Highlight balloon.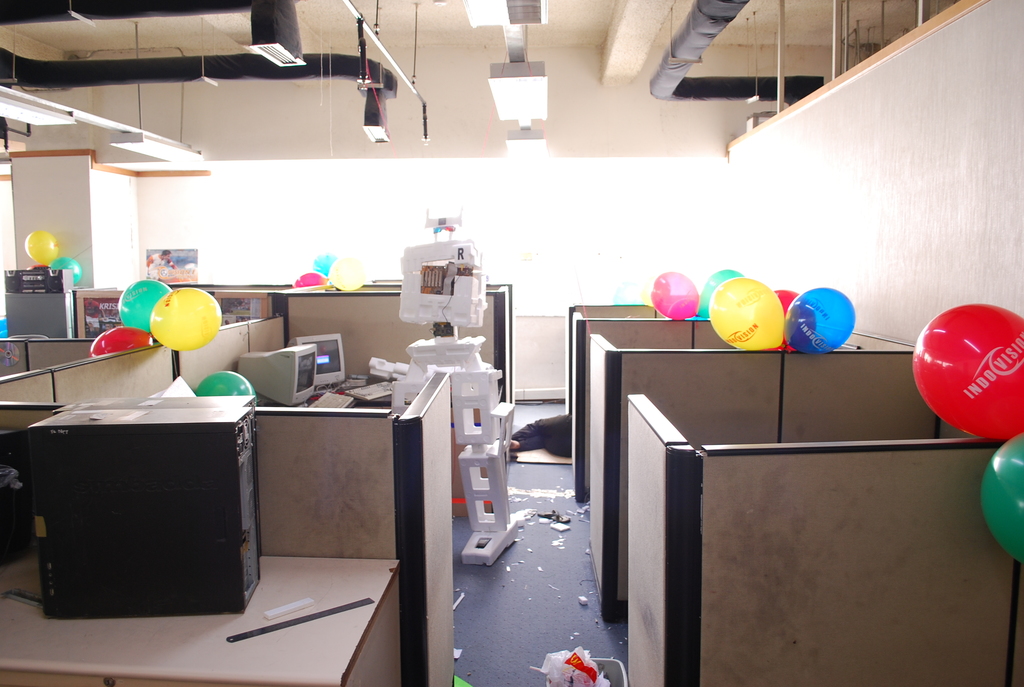
Highlighted region: [25,230,59,264].
